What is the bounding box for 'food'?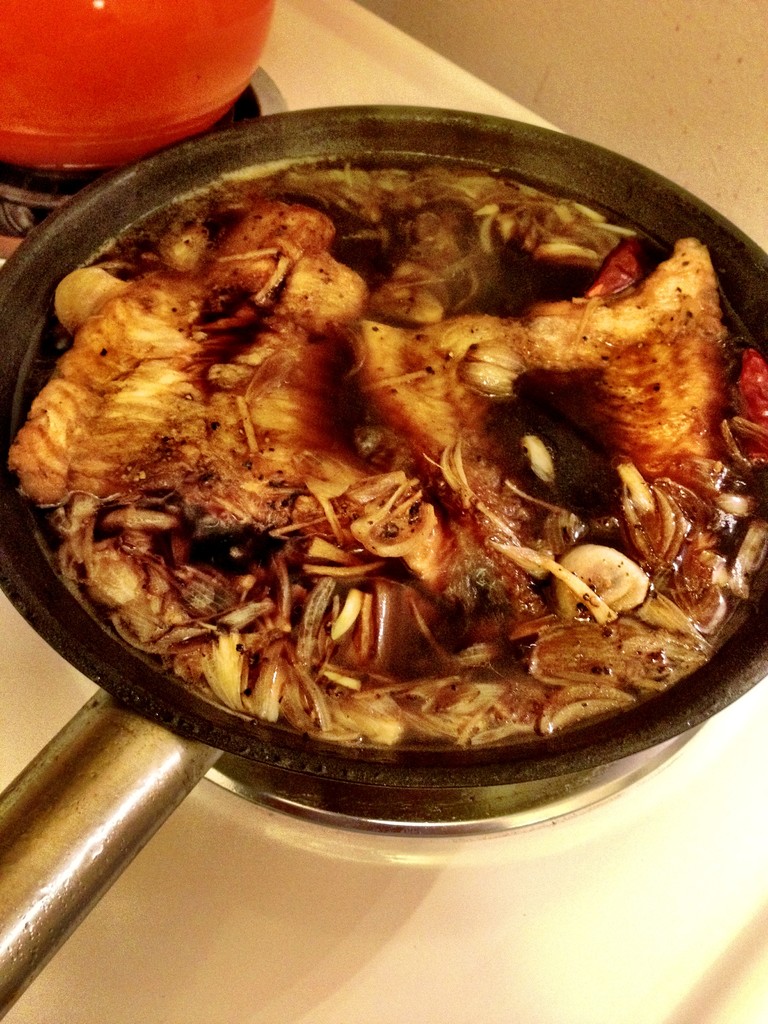
rect(1, 155, 767, 753).
